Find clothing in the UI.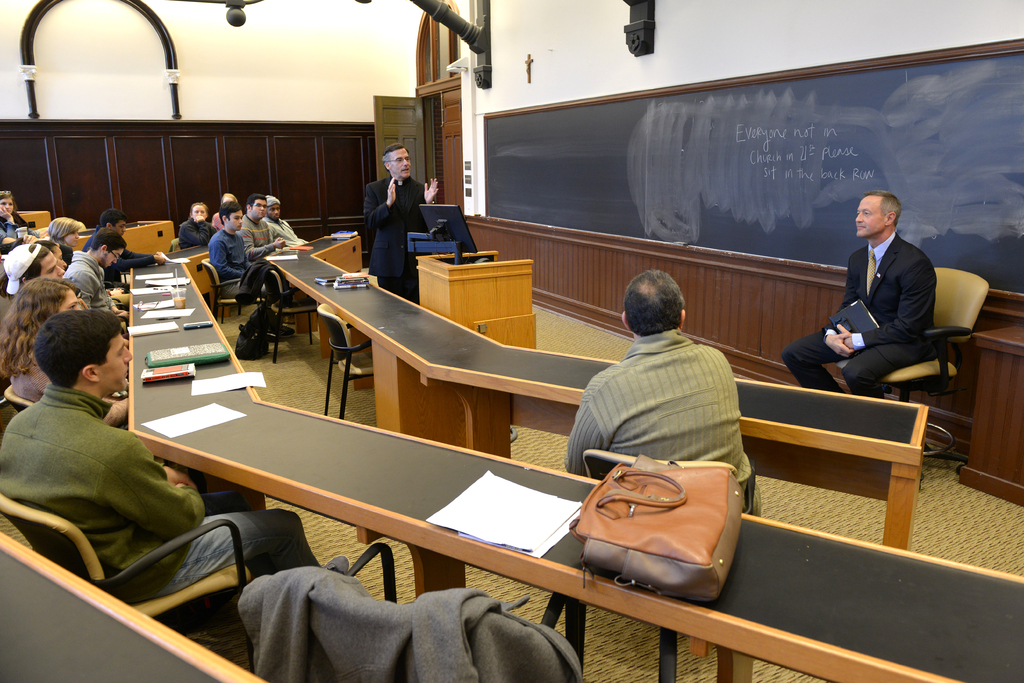
UI element at left=65, top=252, right=111, bottom=319.
